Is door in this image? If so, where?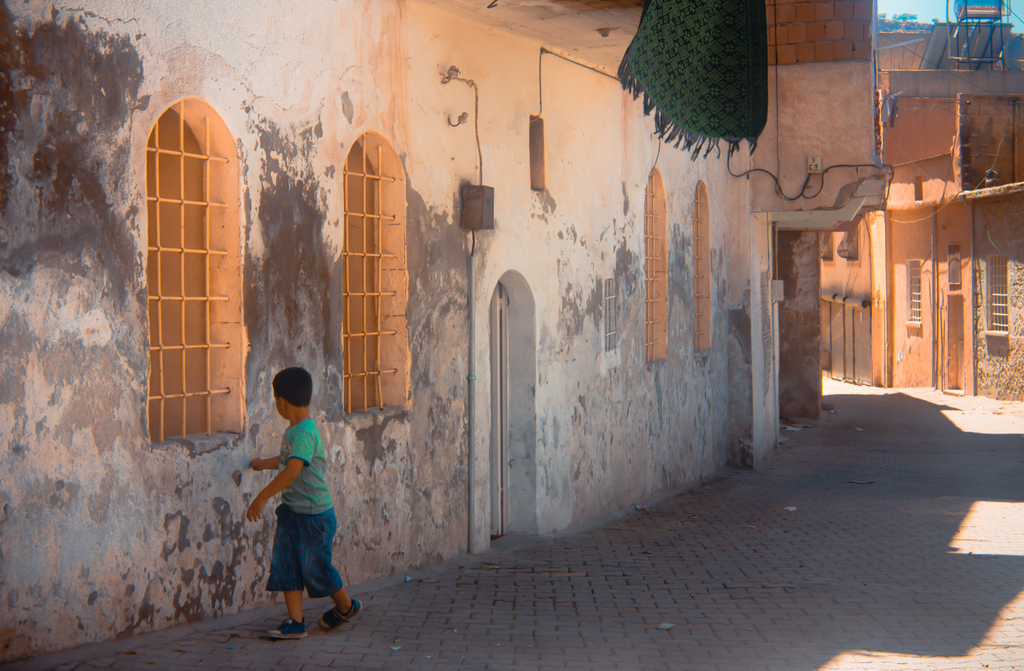
Yes, at <region>492, 284, 505, 535</region>.
